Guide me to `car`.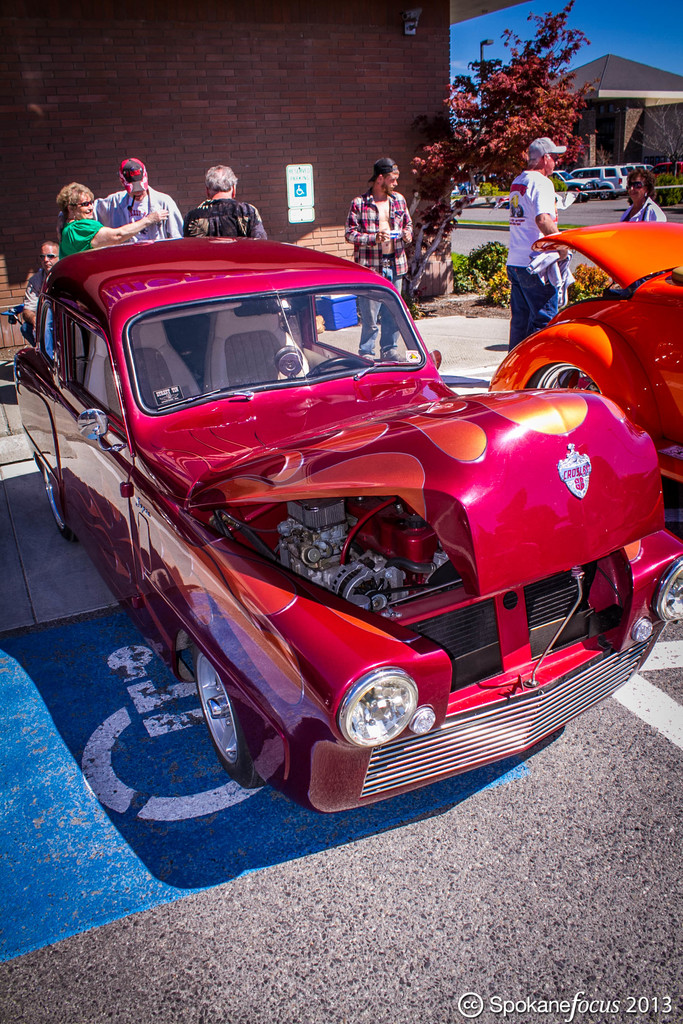
Guidance: locate(567, 161, 639, 196).
